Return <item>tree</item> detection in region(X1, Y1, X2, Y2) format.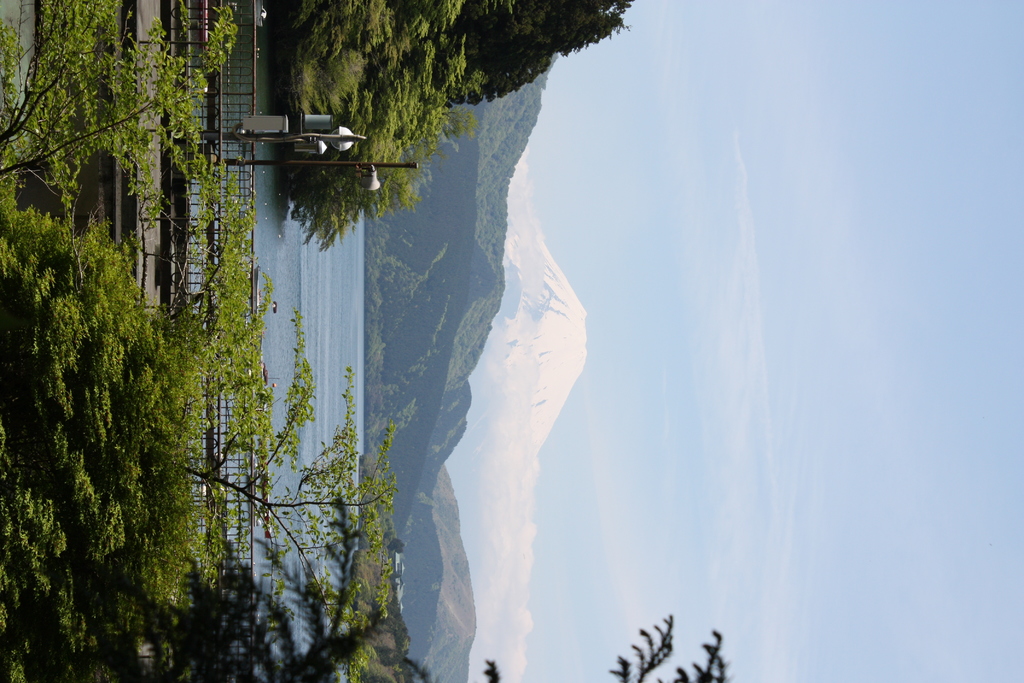
region(3, 0, 240, 233).
